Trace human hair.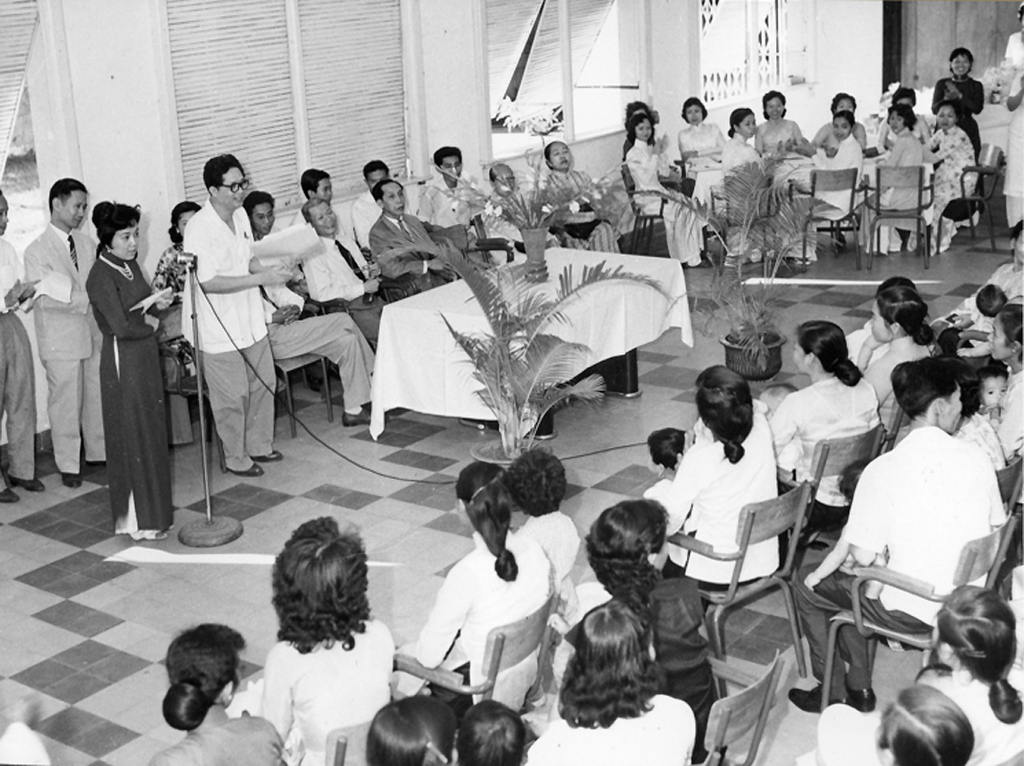
Traced to BBox(362, 159, 384, 179).
